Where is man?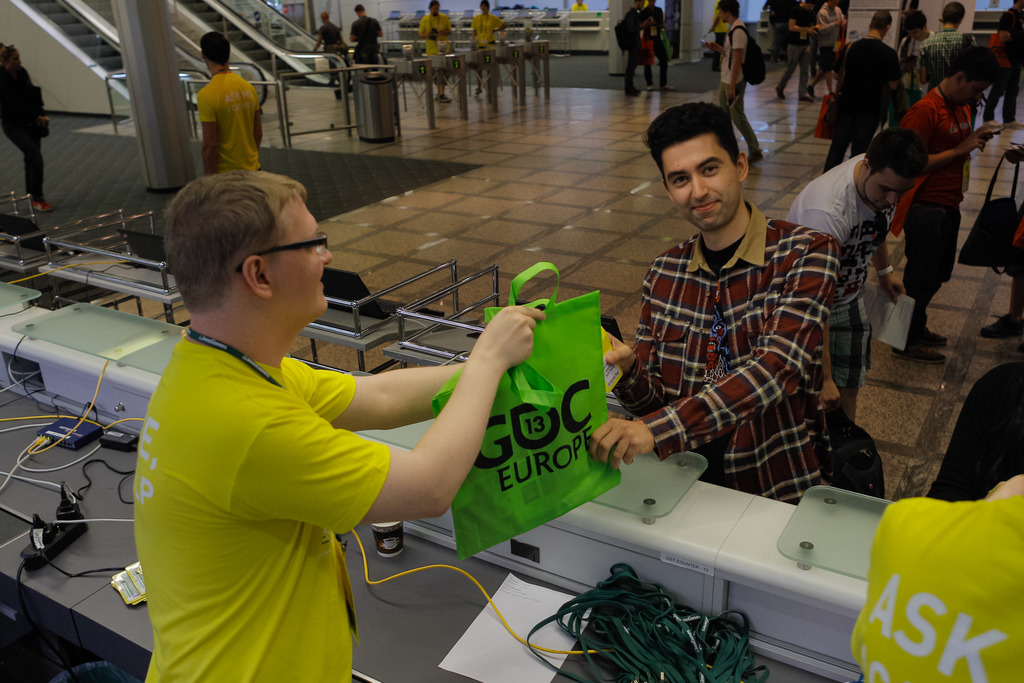
900, 48, 1003, 365.
